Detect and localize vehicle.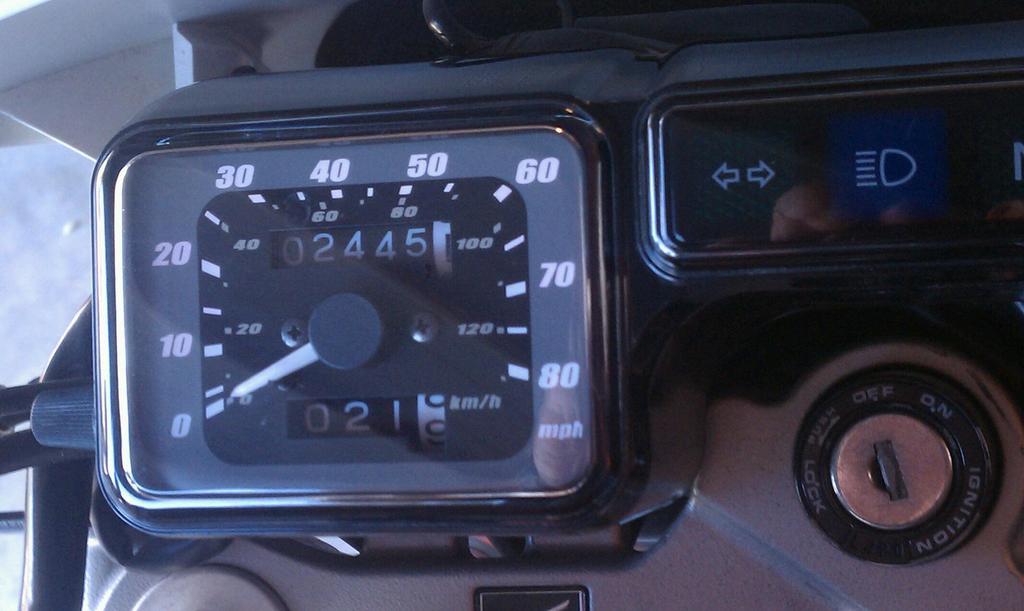
Localized at [0,0,1023,610].
